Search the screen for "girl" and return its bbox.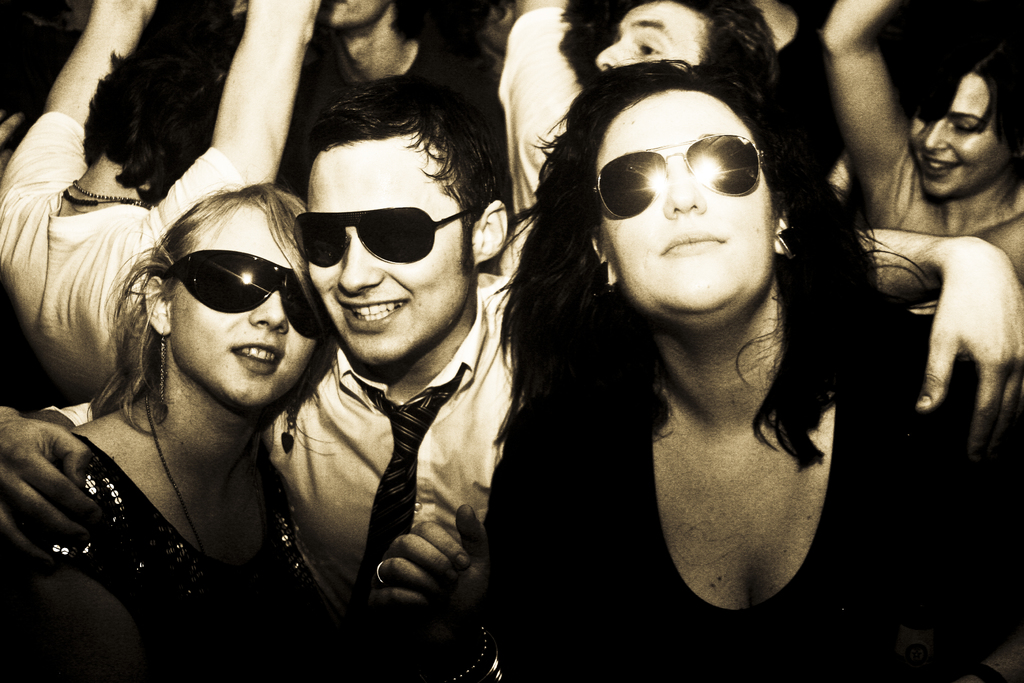
Found: {"x1": 0, "y1": 181, "x2": 382, "y2": 682}.
